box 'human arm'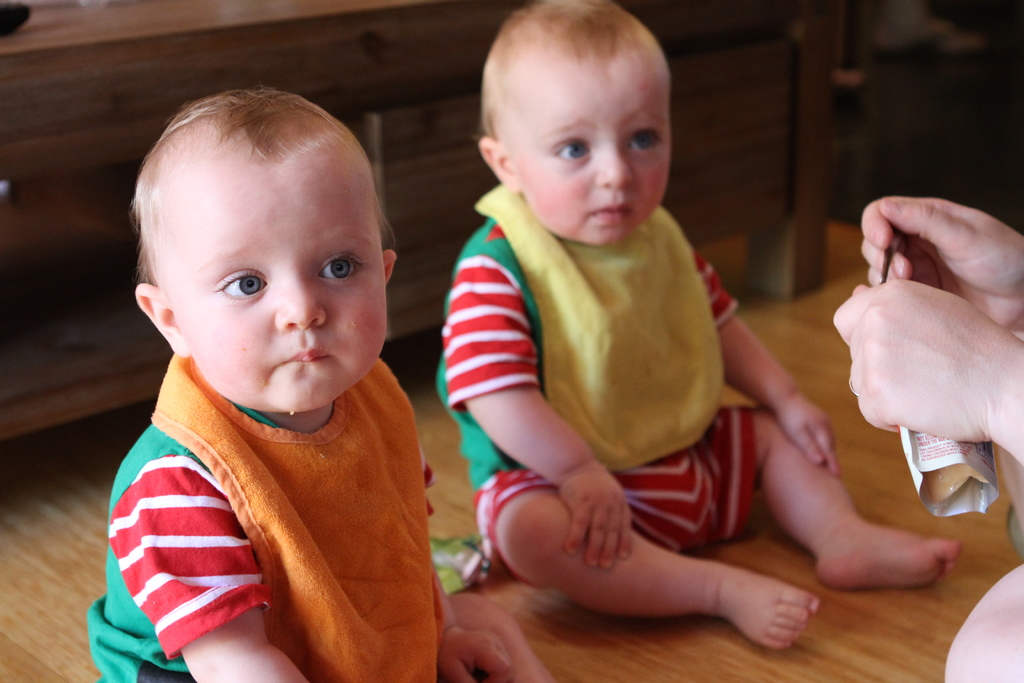
692, 245, 845, 475
